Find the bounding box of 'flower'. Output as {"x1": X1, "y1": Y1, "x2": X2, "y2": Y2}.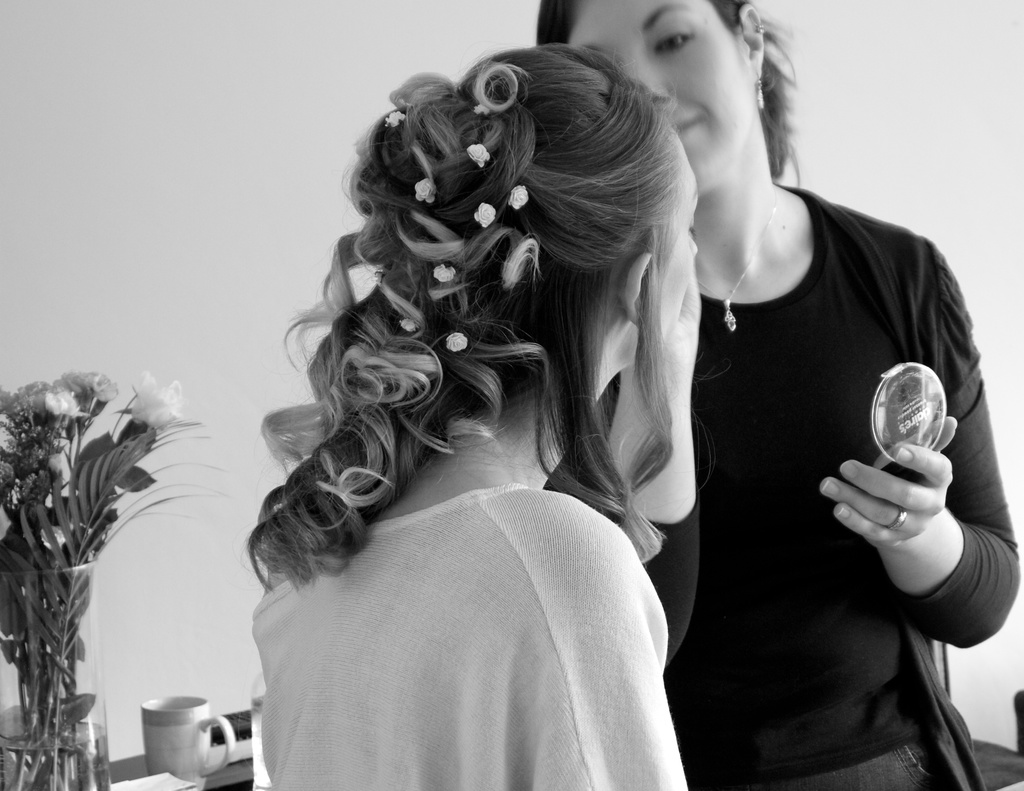
{"x1": 400, "y1": 317, "x2": 419, "y2": 333}.
